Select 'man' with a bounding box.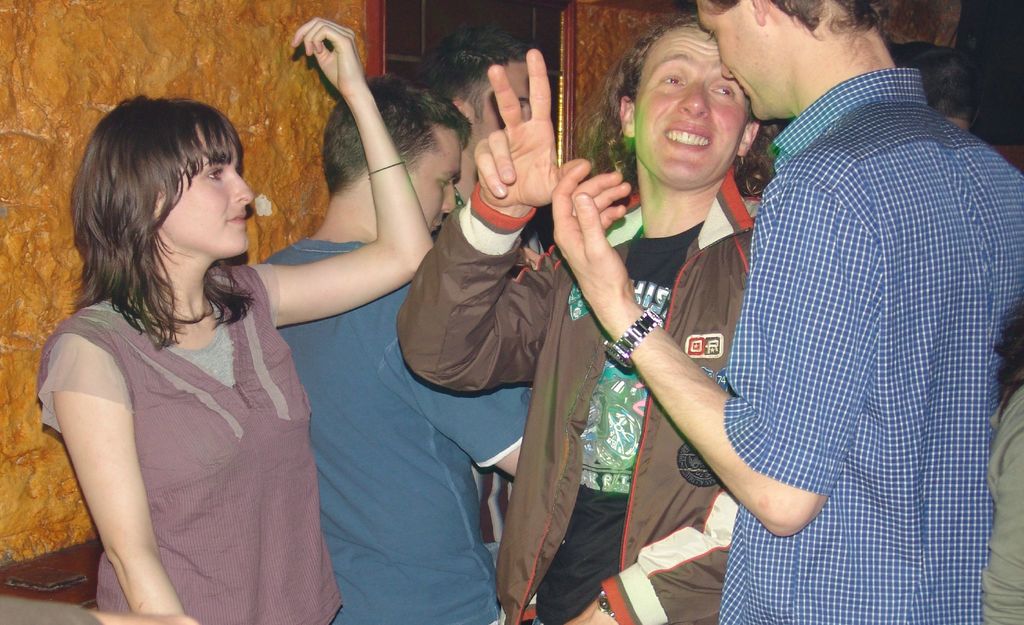
x1=250, y1=69, x2=538, y2=624.
